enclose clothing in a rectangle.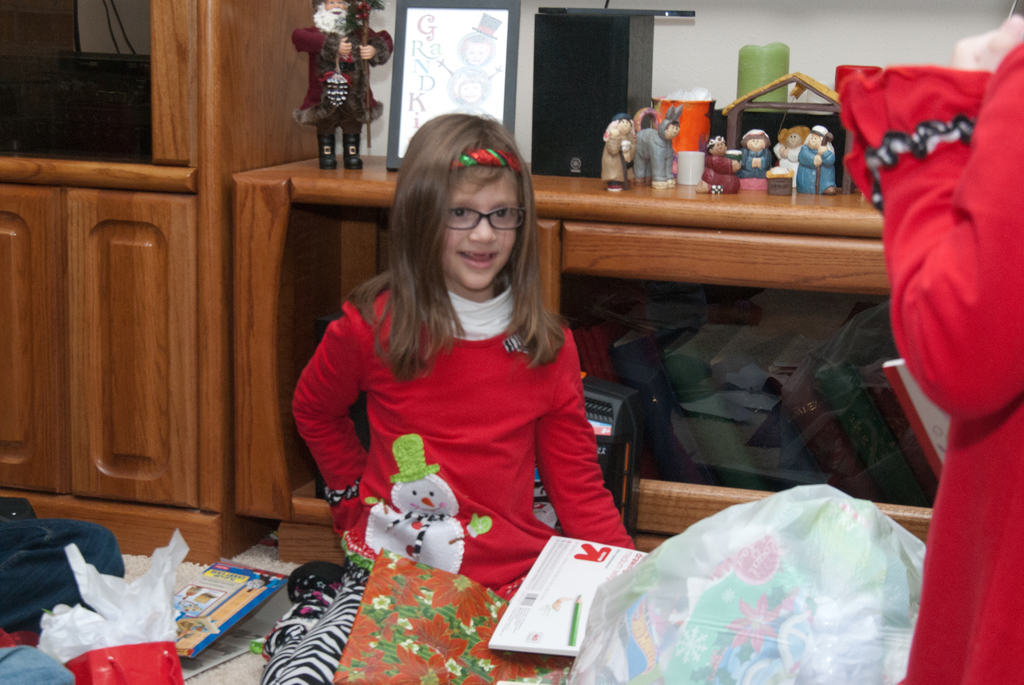
[left=294, top=24, right=396, bottom=136].
